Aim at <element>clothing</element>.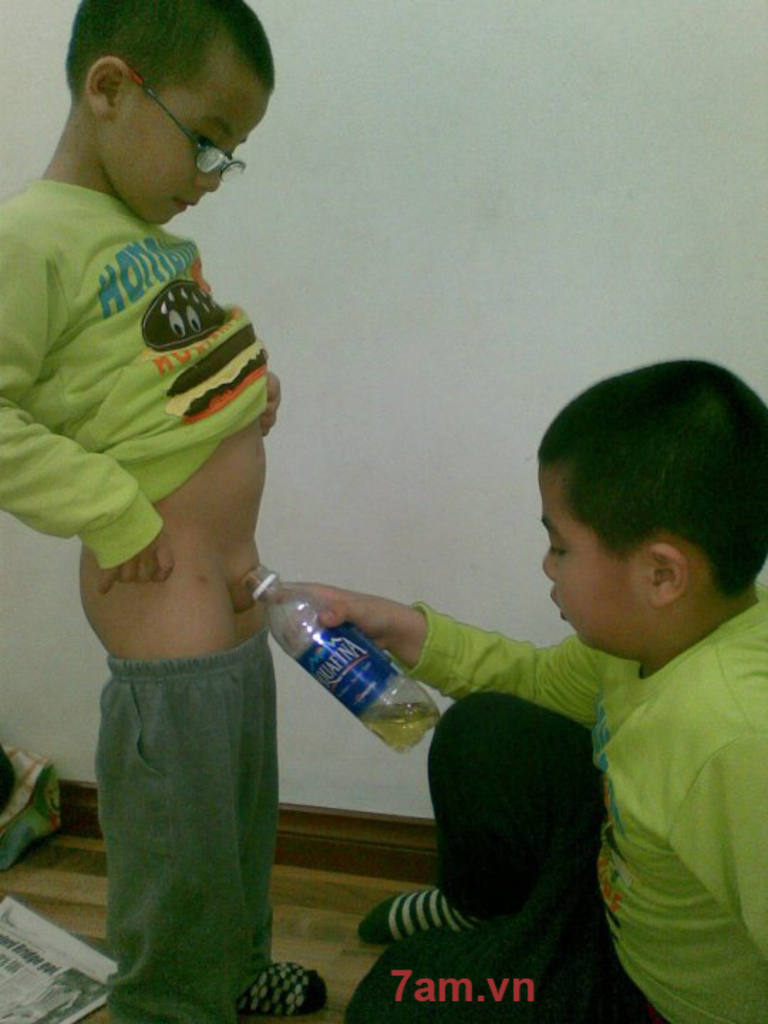
Aimed at <region>0, 192, 277, 1023</region>.
